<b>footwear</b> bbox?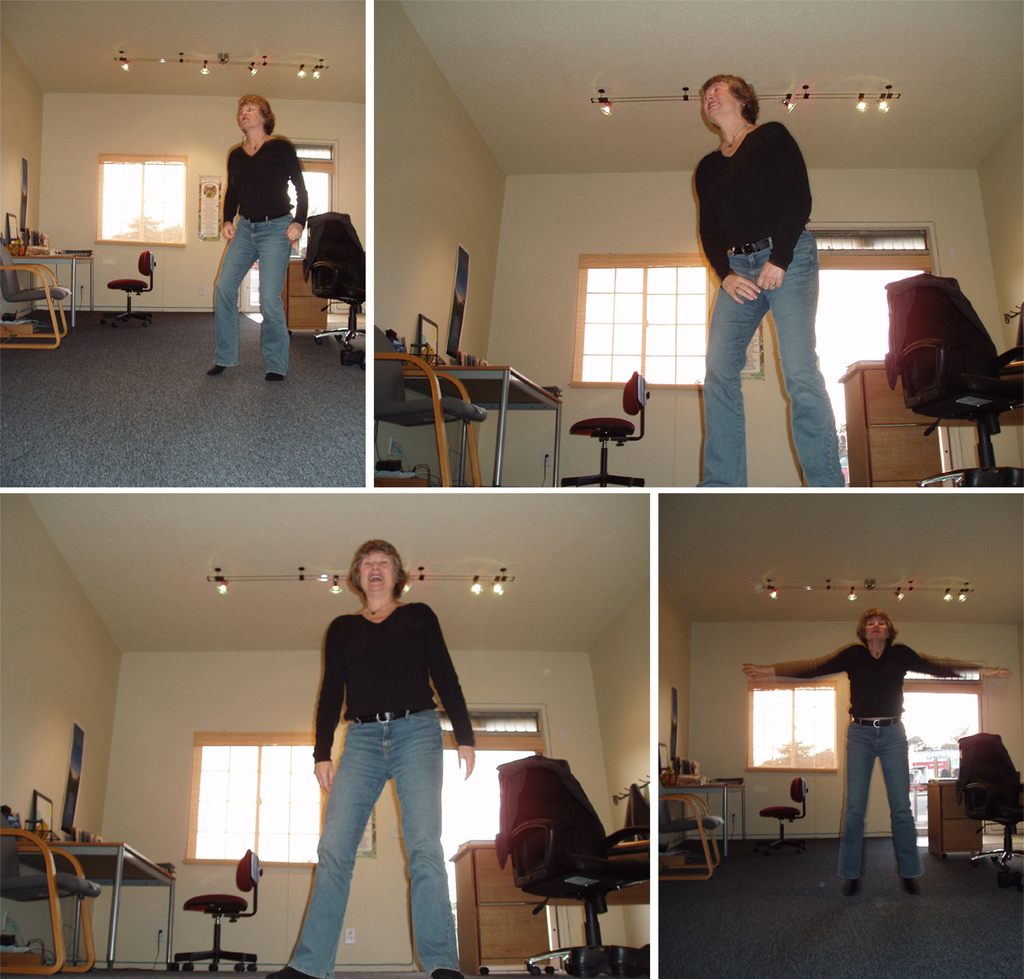
840 879 861 897
